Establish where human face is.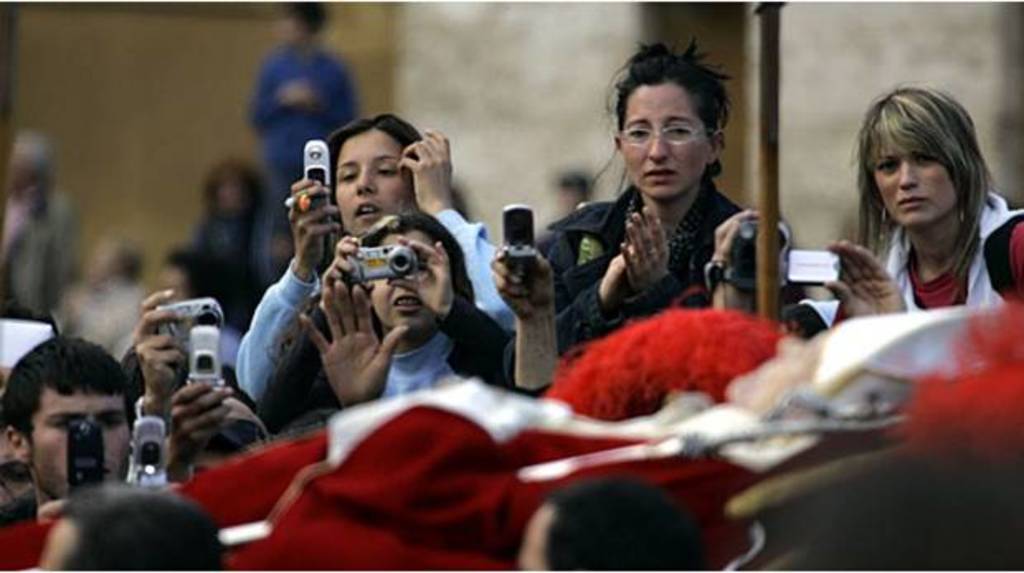
Established at (x1=626, y1=81, x2=704, y2=192).
